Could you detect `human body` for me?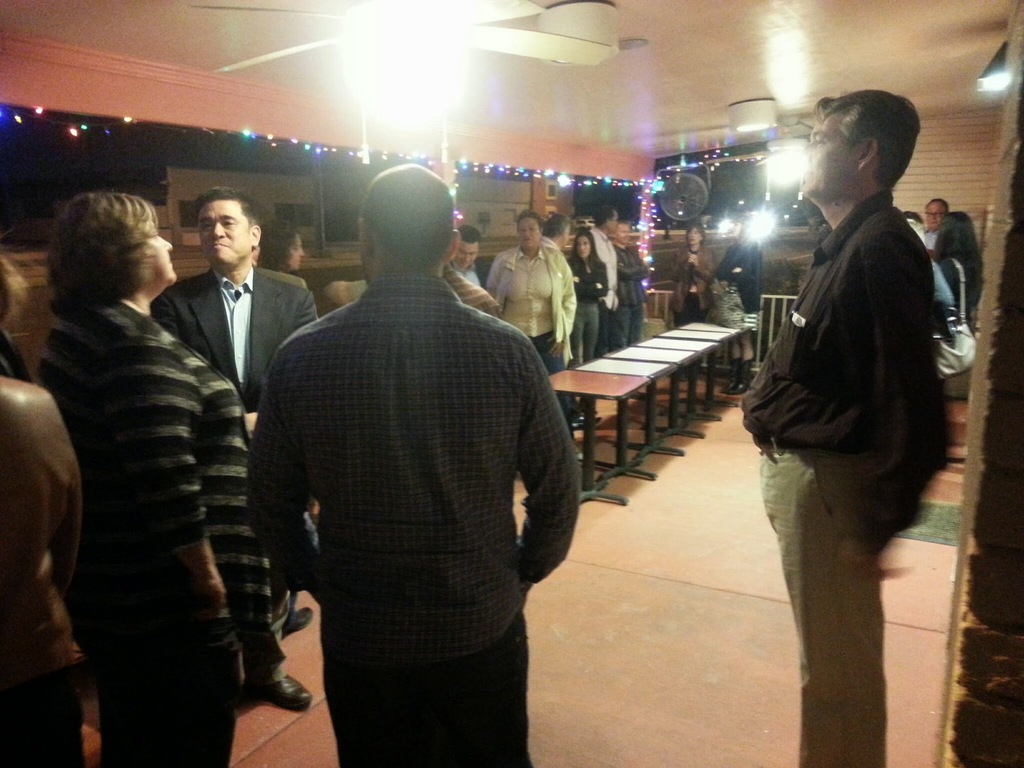
Detection result: (152,260,316,714).
